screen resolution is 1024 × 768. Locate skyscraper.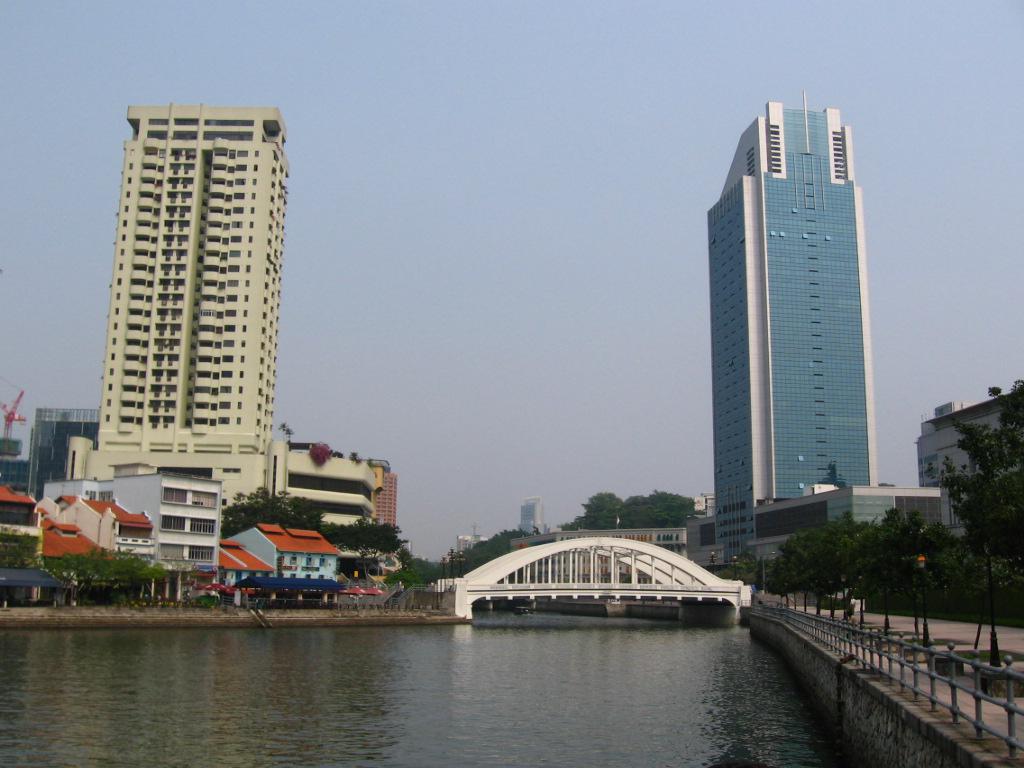
x1=699 y1=89 x2=879 y2=556.
